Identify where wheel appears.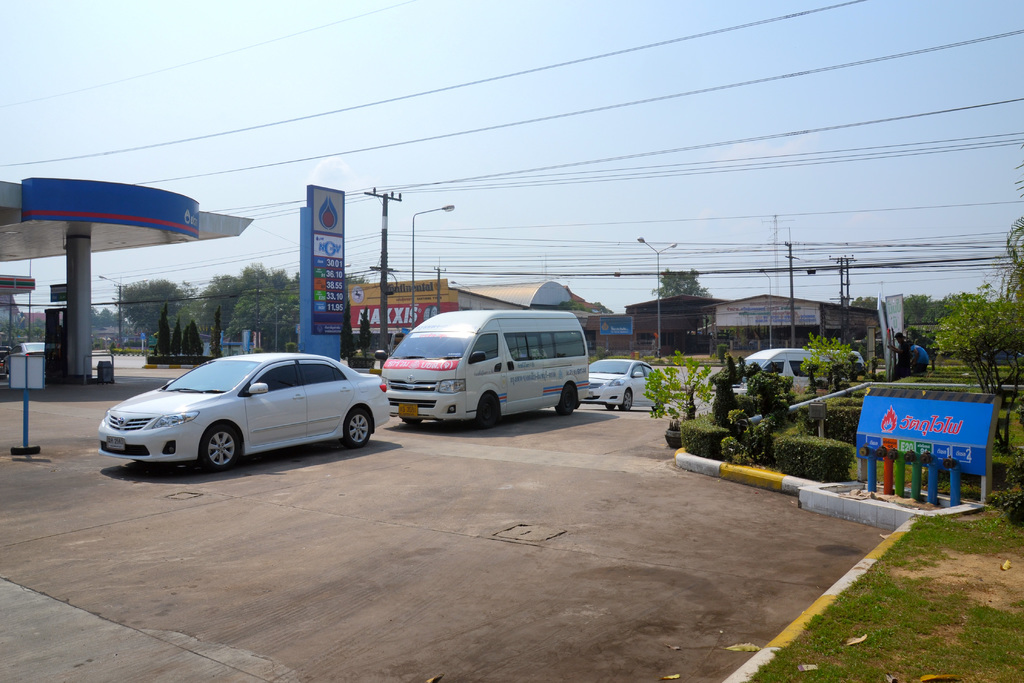
Appears at x1=346 y1=404 x2=375 y2=445.
